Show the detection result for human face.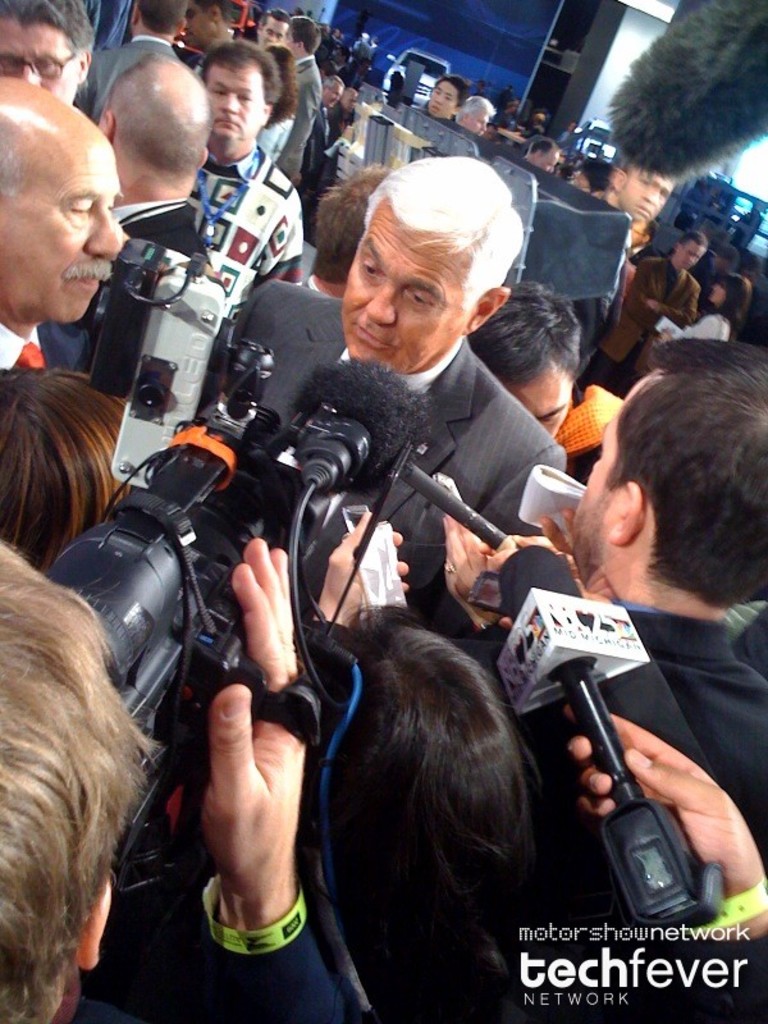
detection(284, 23, 296, 50).
